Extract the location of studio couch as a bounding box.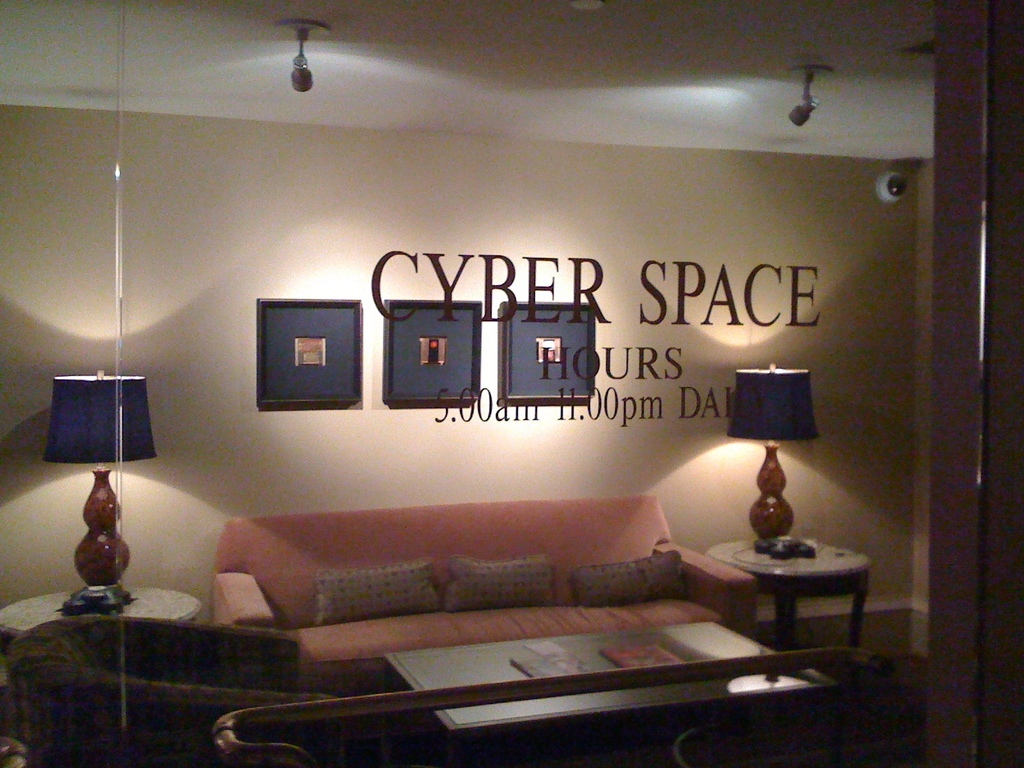
x1=1 y1=609 x2=329 y2=761.
